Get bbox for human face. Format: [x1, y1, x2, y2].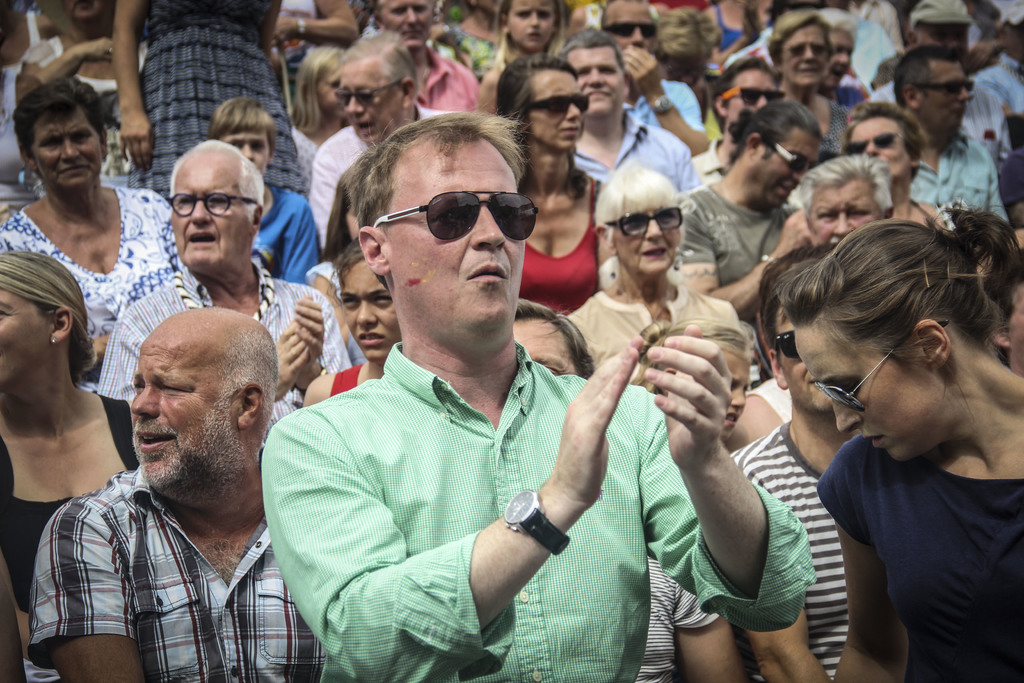
[611, 4, 652, 45].
